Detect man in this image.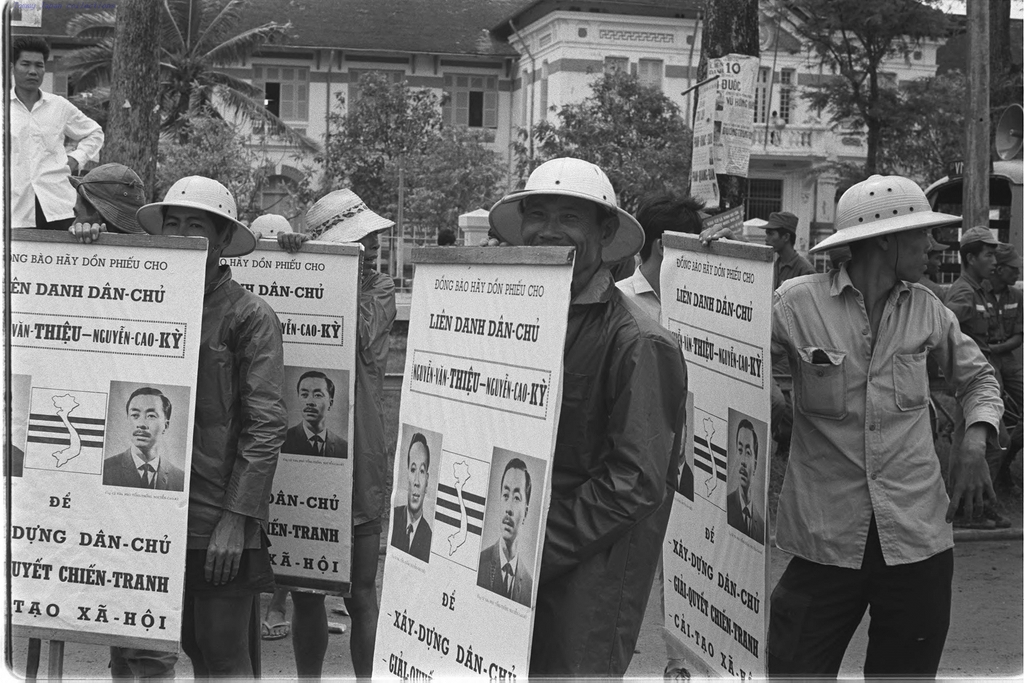
Detection: select_region(755, 213, 820, 445).
